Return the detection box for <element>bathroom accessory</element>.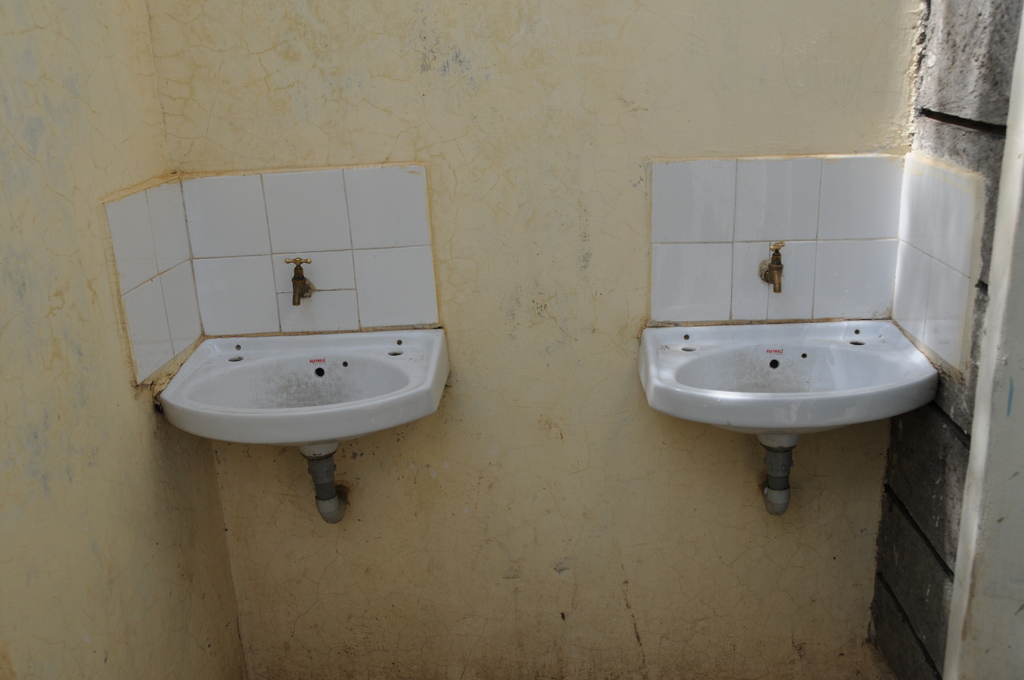
{"x1": 759, "y1": 238, "x2": 784, "y2": 292}.
